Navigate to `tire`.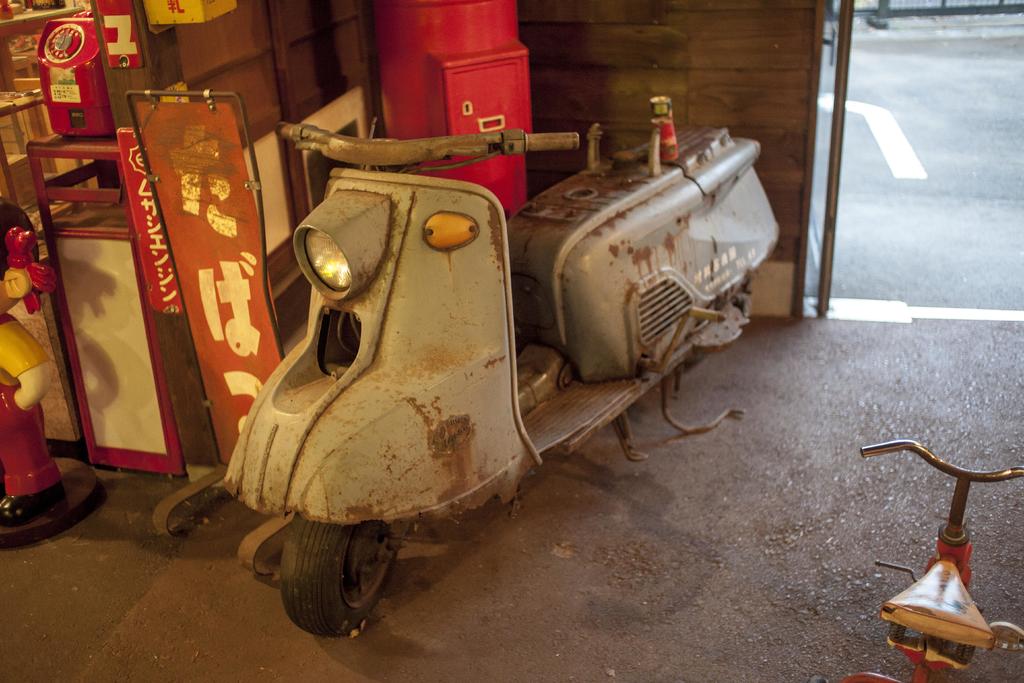
Navigation target: box=[280, 520, 400, 632].
